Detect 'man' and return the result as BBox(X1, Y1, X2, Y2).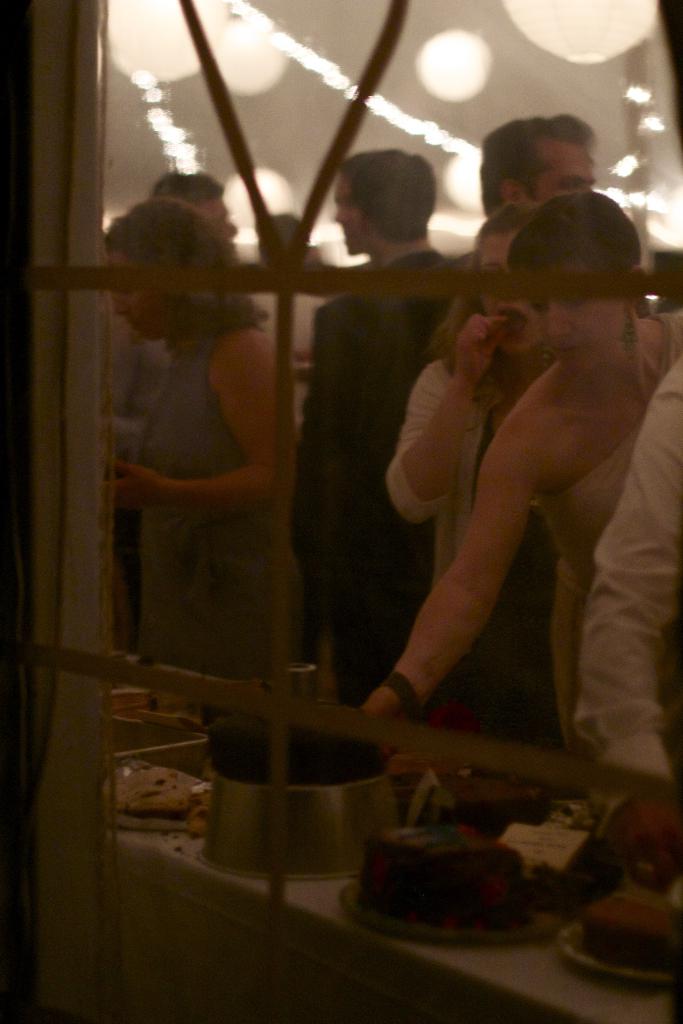
BBox(293, 152, 467, 771).
